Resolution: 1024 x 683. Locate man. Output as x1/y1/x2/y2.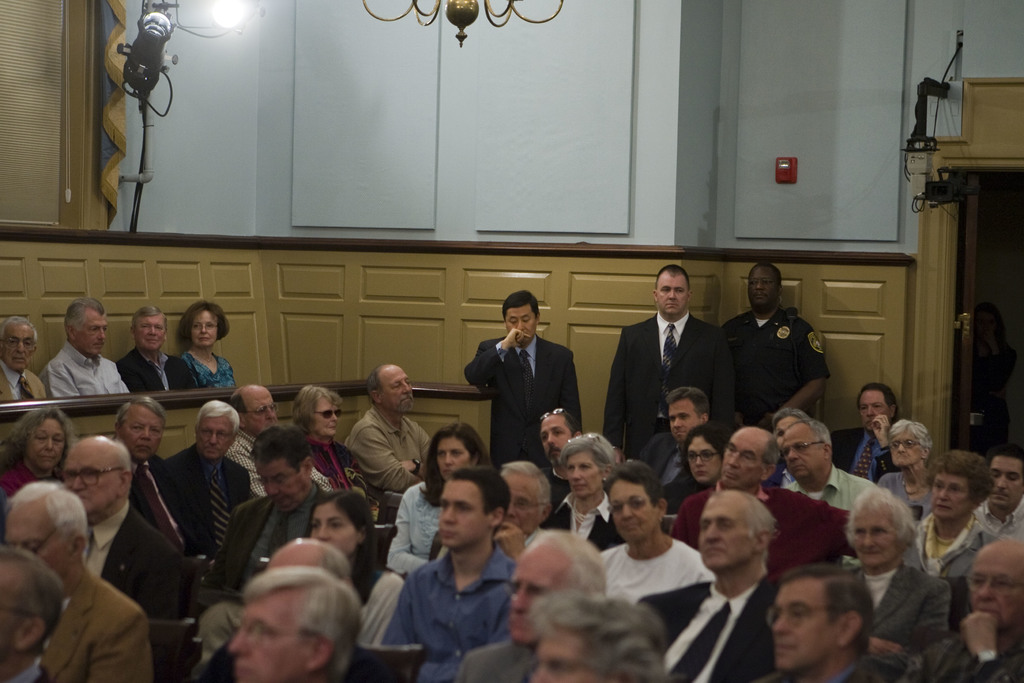
596/470/714/605.
